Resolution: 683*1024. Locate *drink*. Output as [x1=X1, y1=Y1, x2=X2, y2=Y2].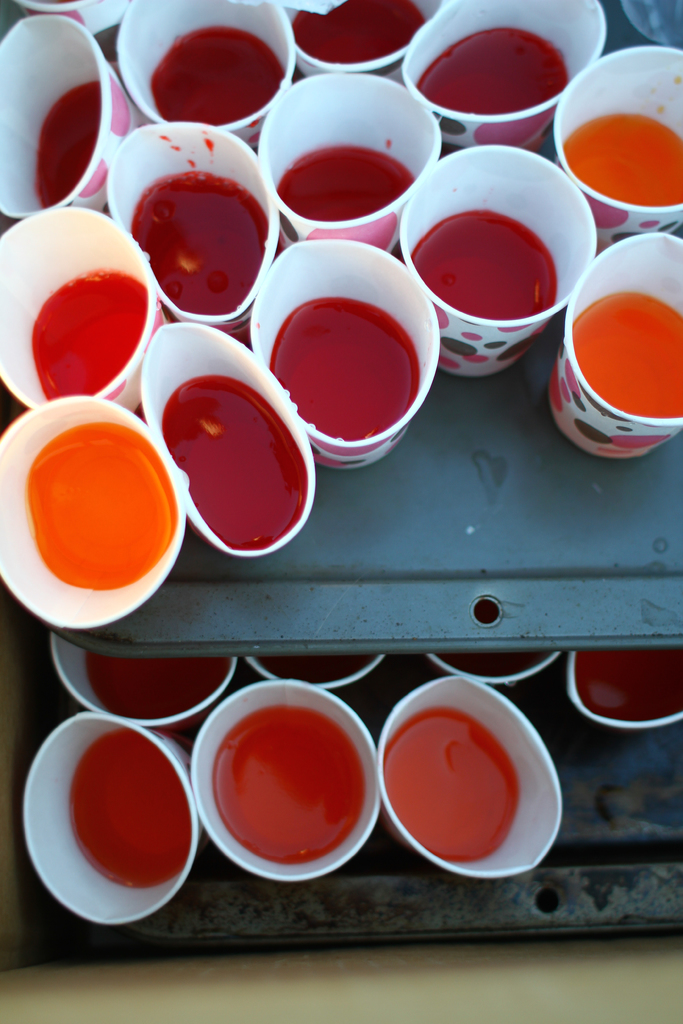
[x1=150, y1=26, x2=283, y2=125].
